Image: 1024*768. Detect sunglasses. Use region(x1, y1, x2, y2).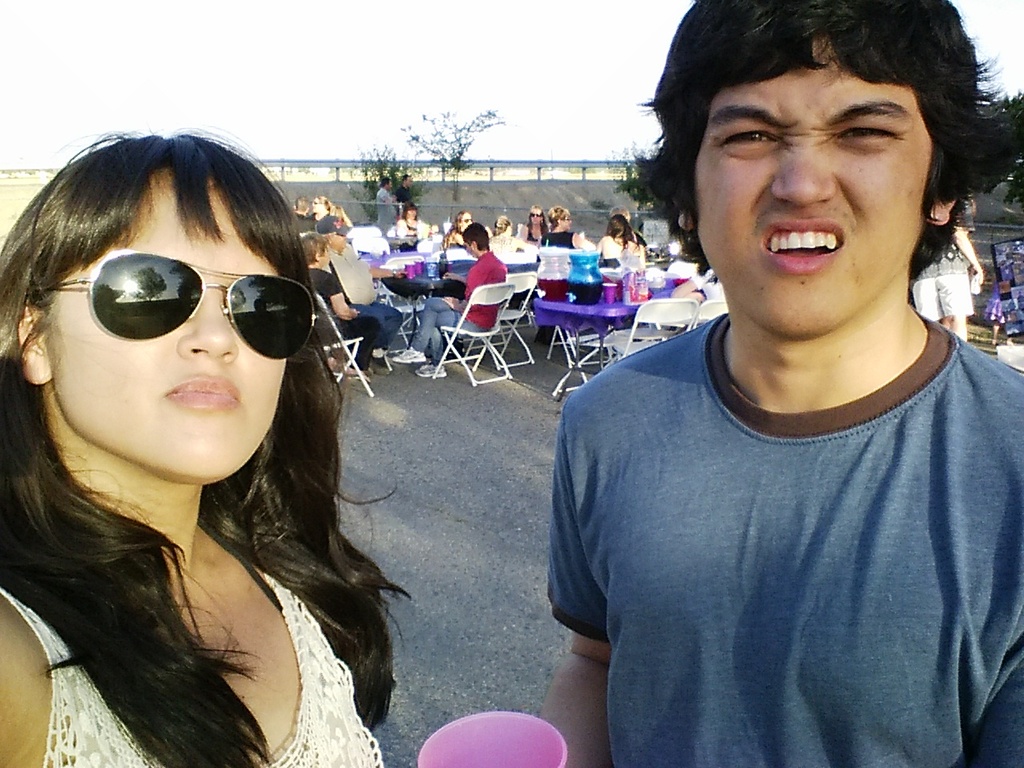
region(49, 250, 318, 361).
